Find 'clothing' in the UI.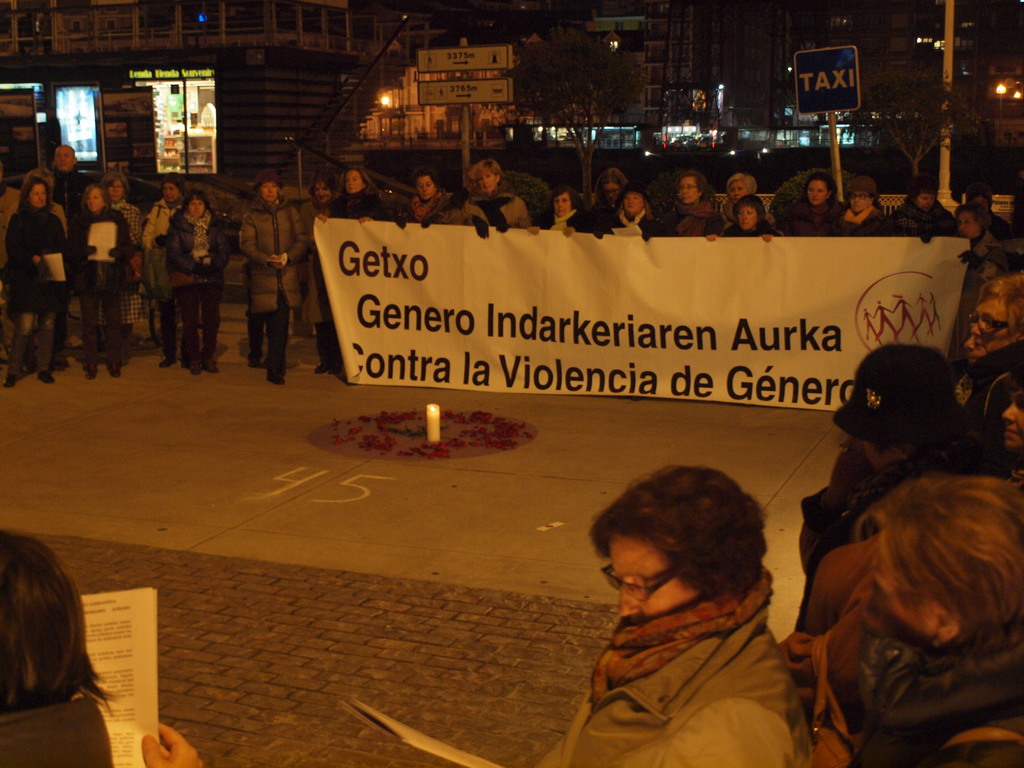
UI element at <bbox>890, 189, 961, 234</bbox>.
